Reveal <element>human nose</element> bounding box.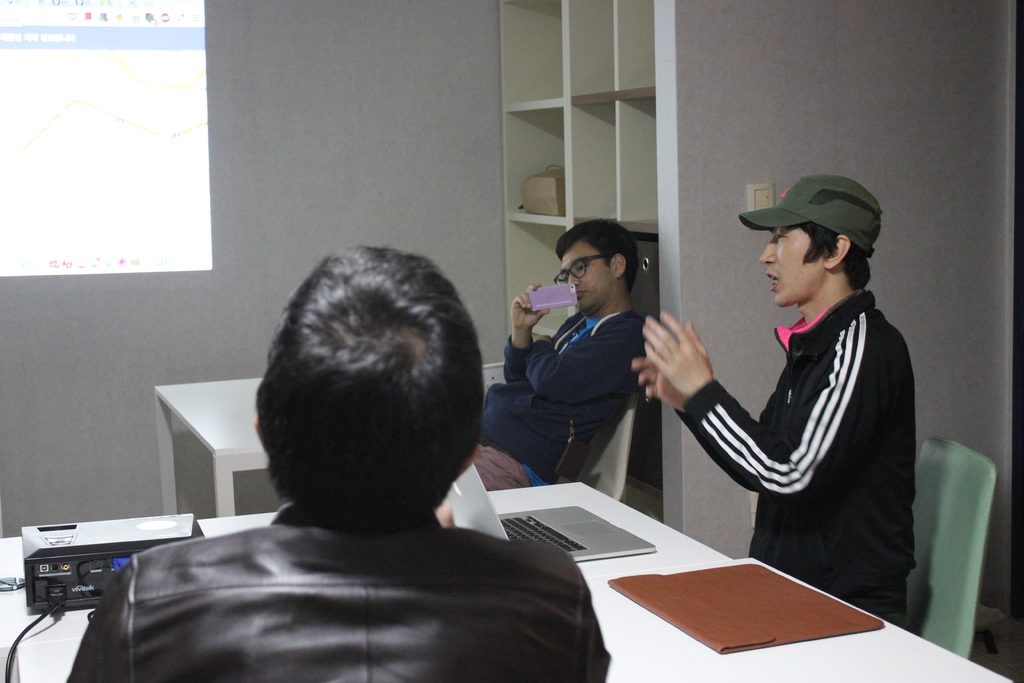
Revealed: detection(564, 272, 579, 289).
